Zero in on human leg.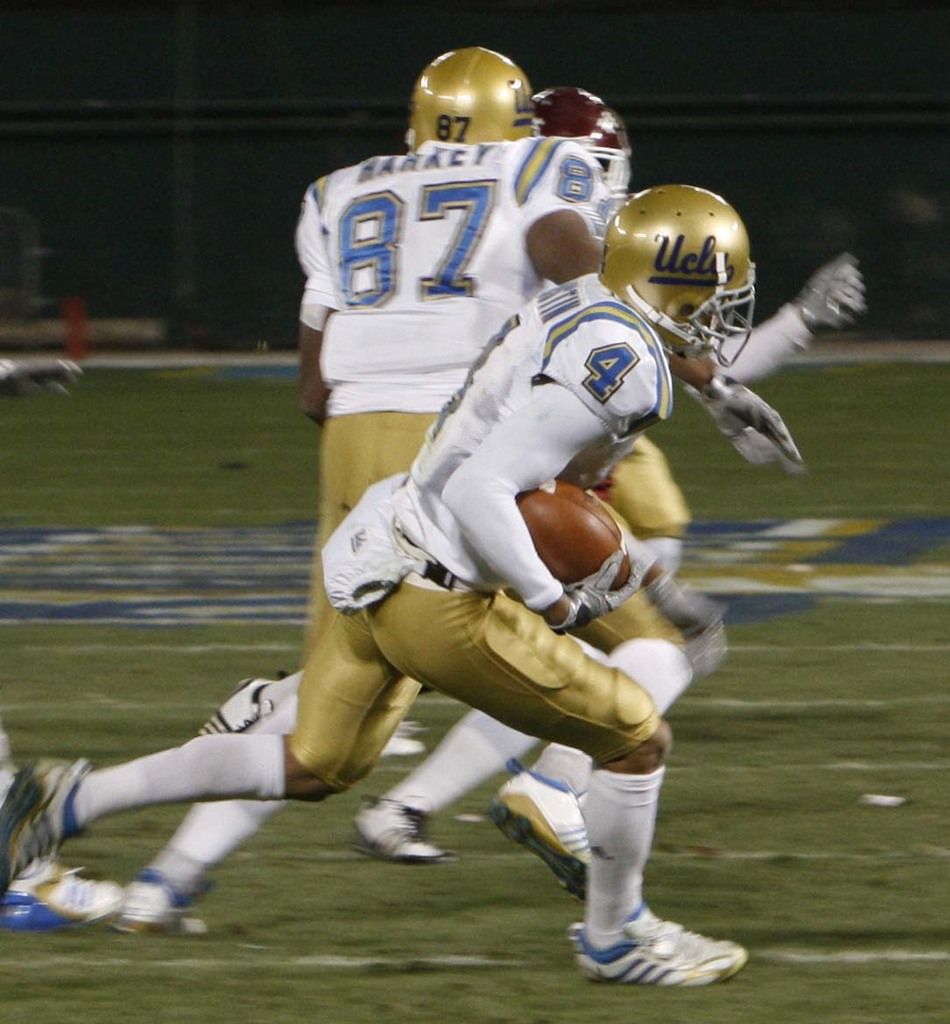
Zeroed in: [left=17, top=793, right=298, bottom=918].
